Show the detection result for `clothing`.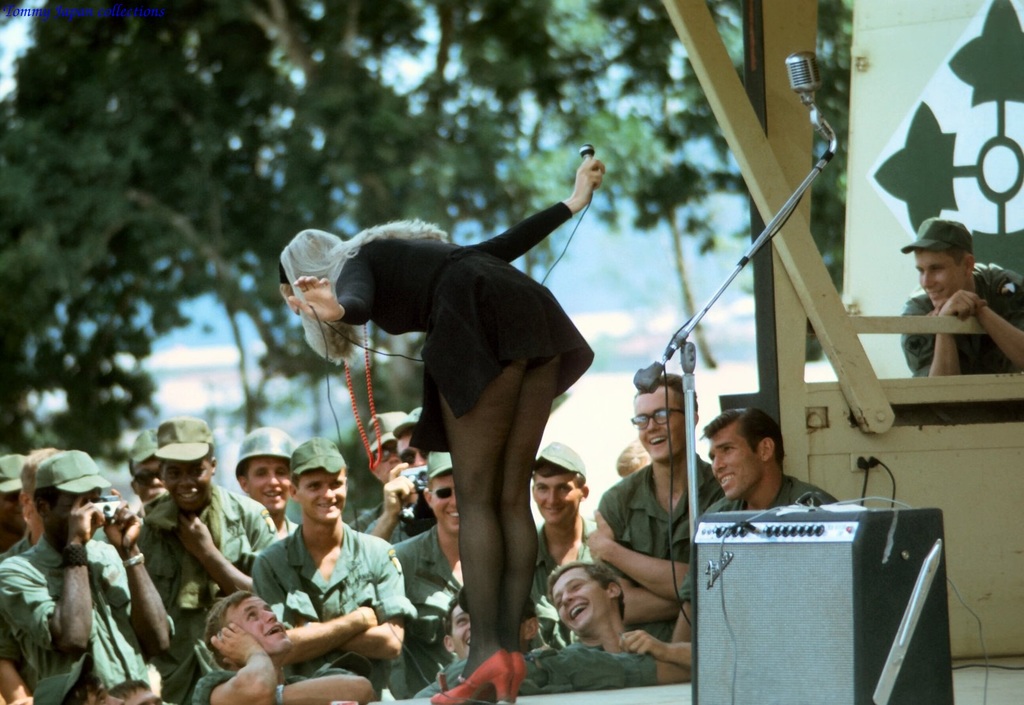
[left=323, top=231, right=591, bottom=455].
